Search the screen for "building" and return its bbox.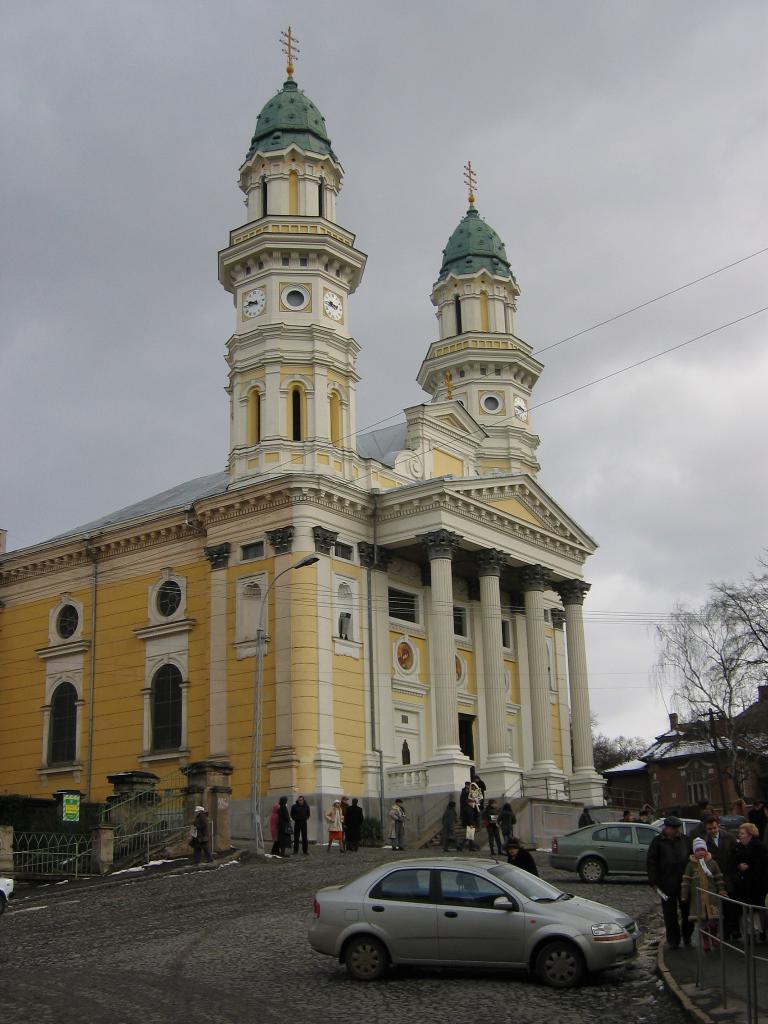
Found: crop(605, 687, 767, 836).
